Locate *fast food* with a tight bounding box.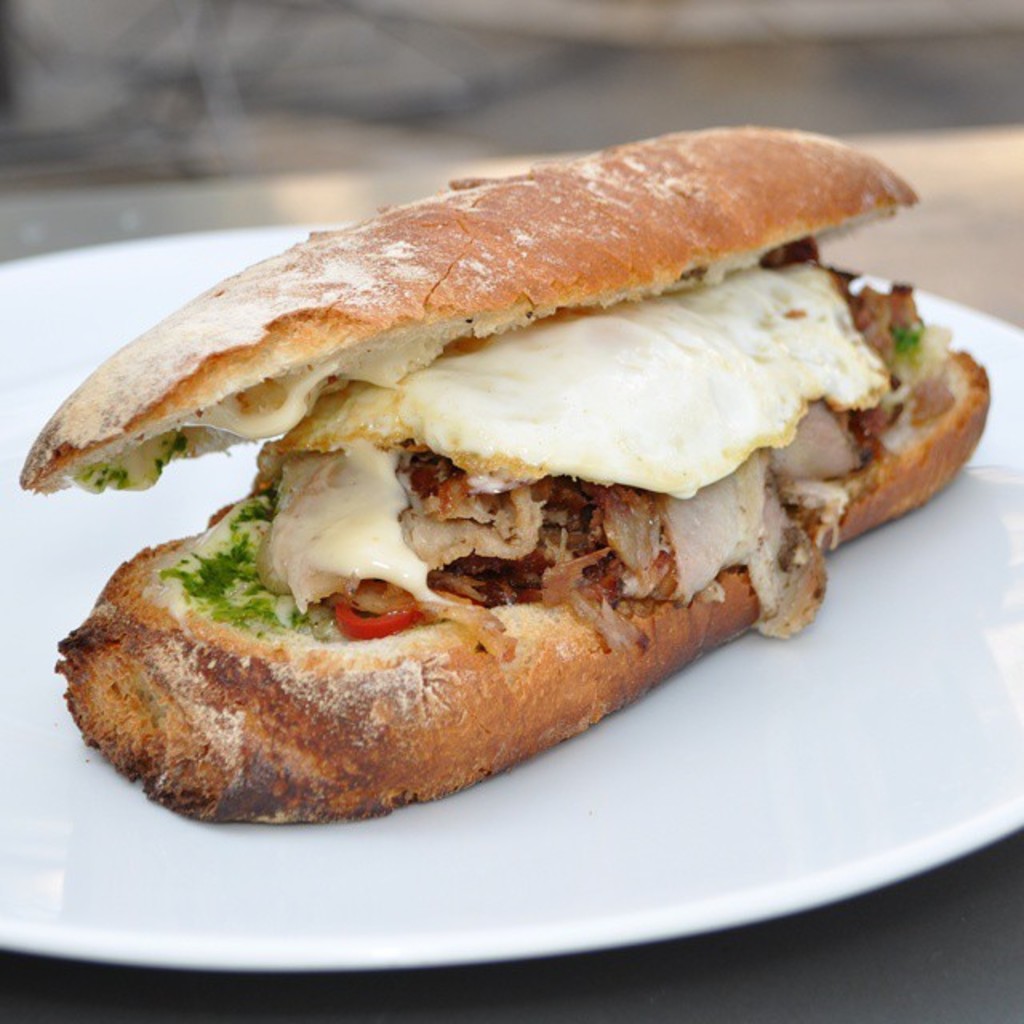
[x1=0, y1=142, x2=981, y2=798].
